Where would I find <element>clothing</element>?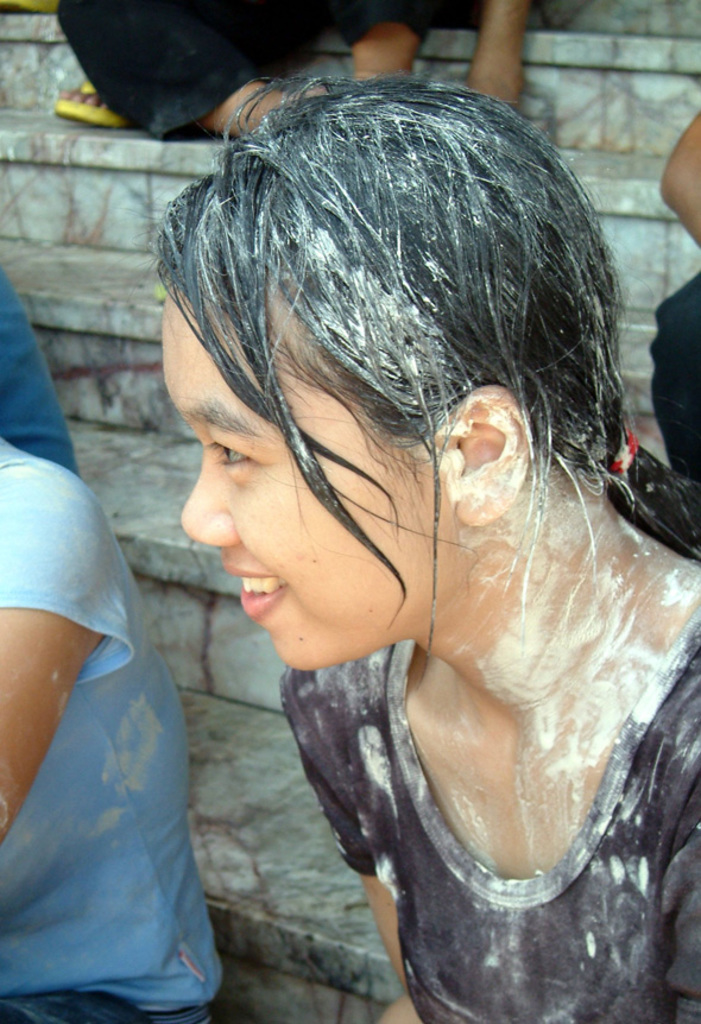
At (x1=0, y1=480, x2=228, y2=1019).
